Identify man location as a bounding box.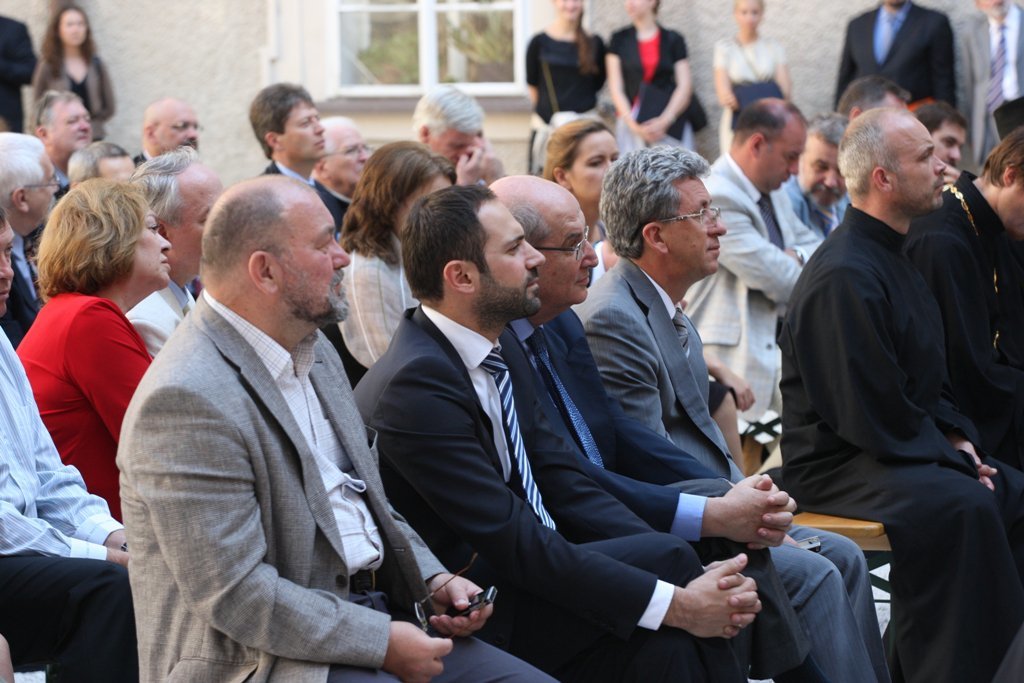
box(575, 140, 891, 682).
